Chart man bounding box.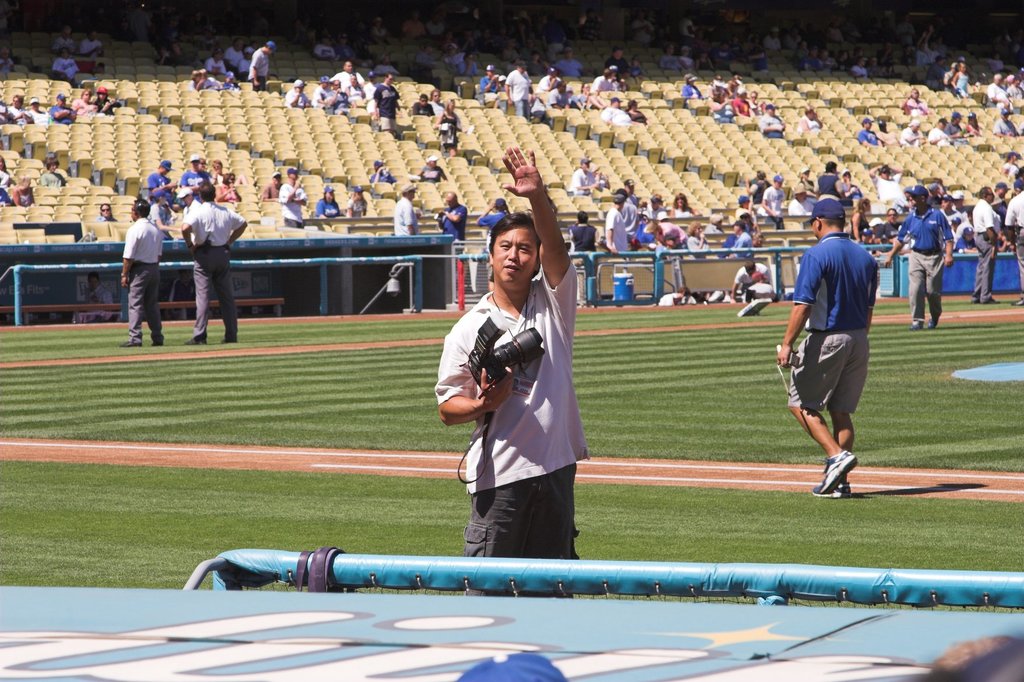
Charted: crop(917, 15, 934, 62).
